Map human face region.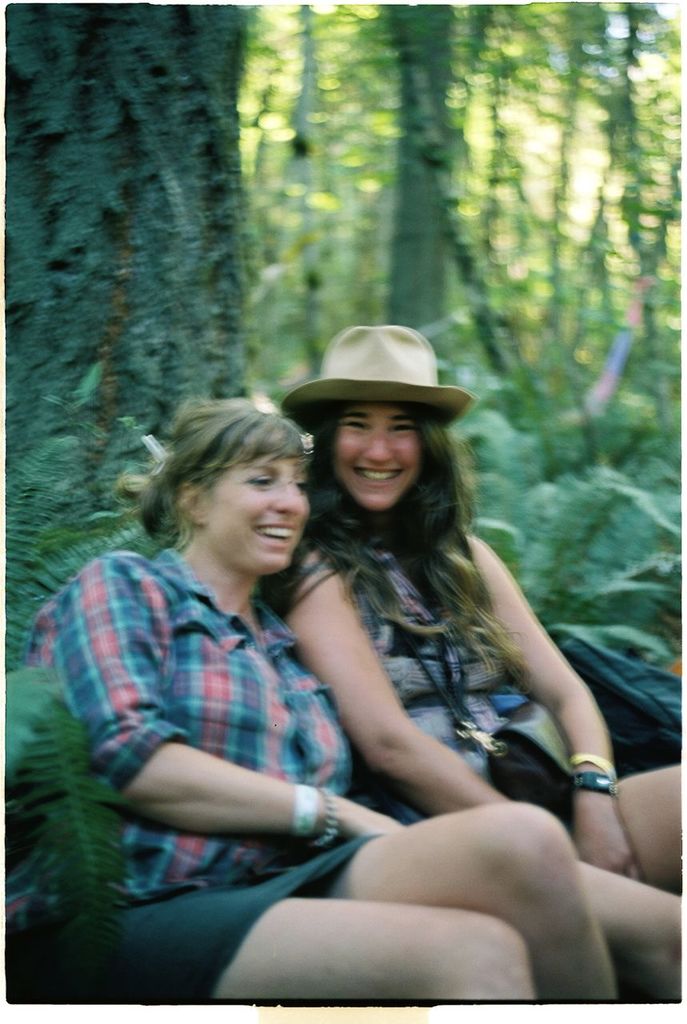
Mapped to region(334, 403, 424, 510).
